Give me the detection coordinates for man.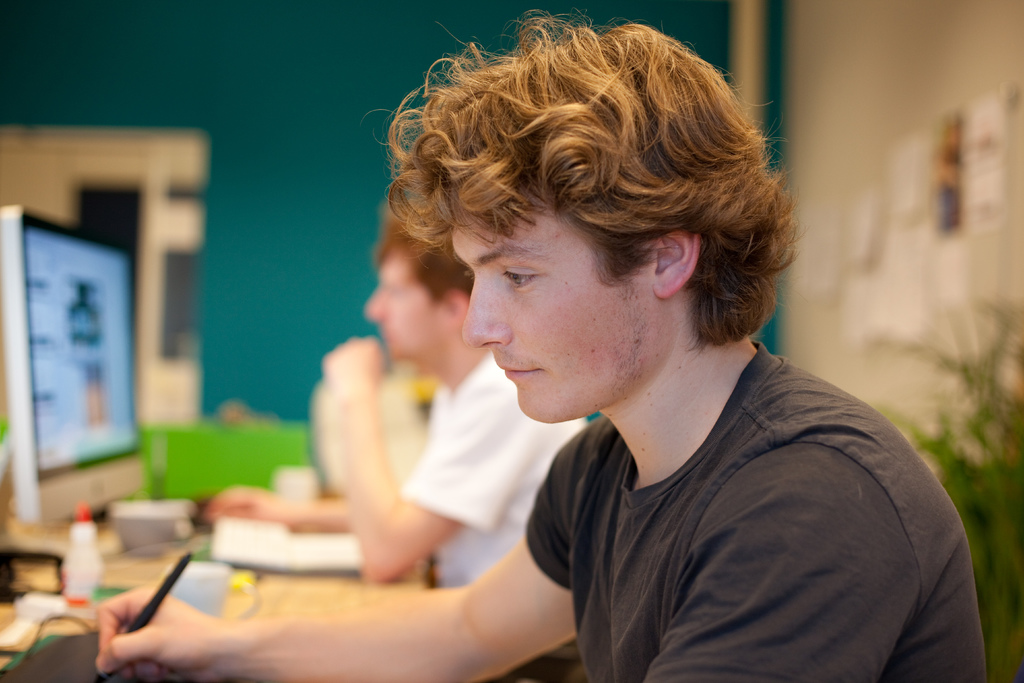
select_region(197, 217, 583, 682).
